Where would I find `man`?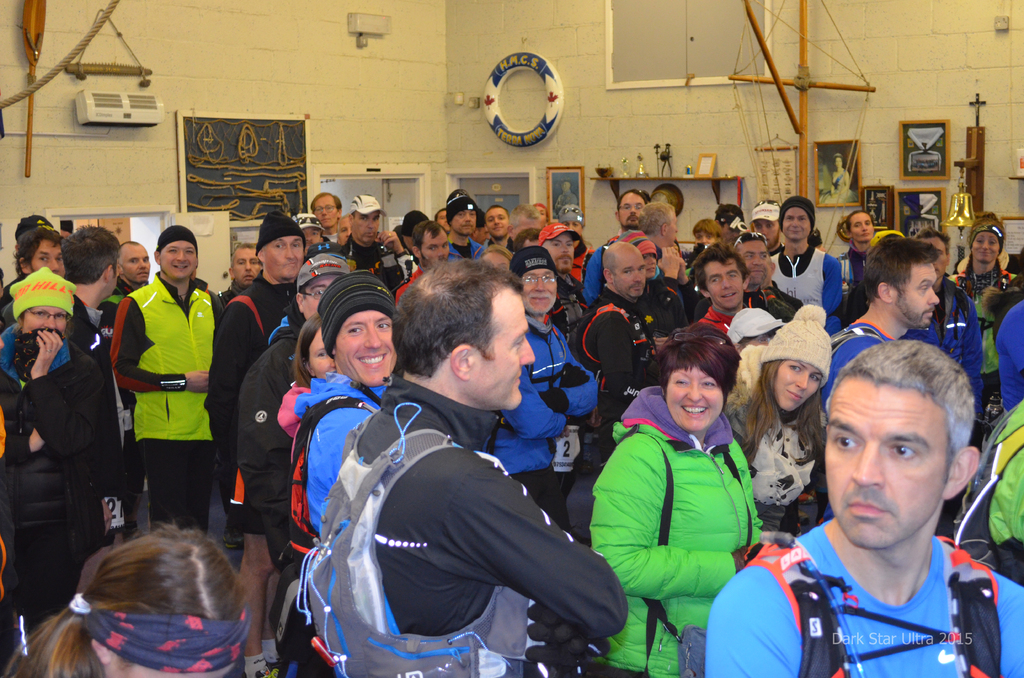
At {"left": 609, "top": 189, "right": 650, "bottom": 244}.
